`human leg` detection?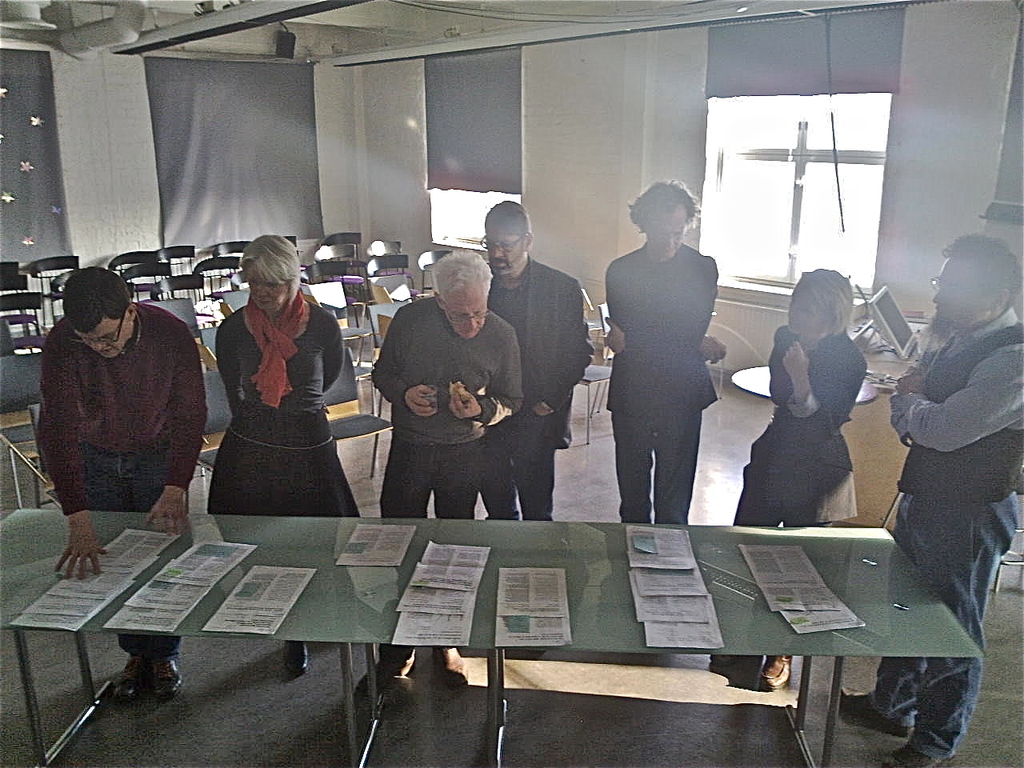
region(447, 442, 499, 518)
